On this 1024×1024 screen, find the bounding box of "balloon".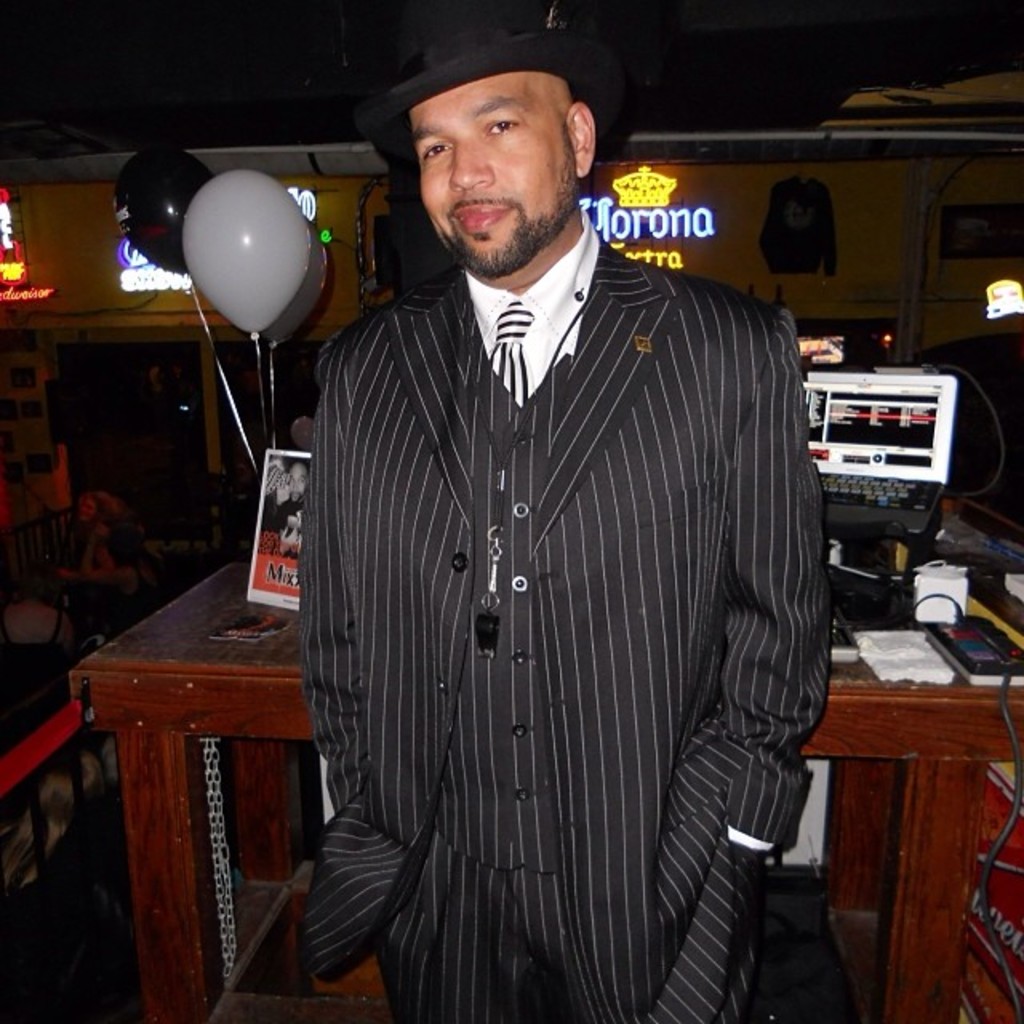
Bounding box: [x1=110, y1=141, x2=213, y2=272].
